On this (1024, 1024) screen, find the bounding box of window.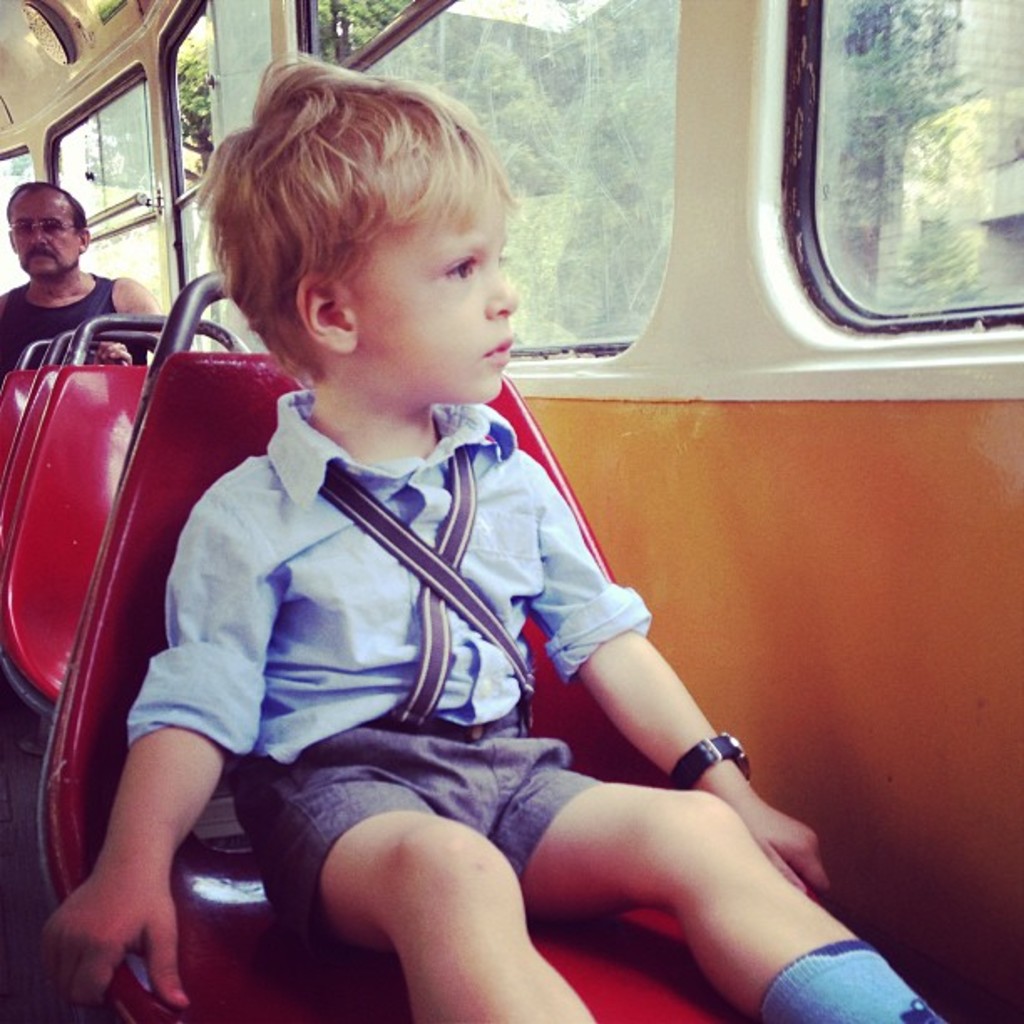
Bounding box: locate(758, 25, 1021, 325).
